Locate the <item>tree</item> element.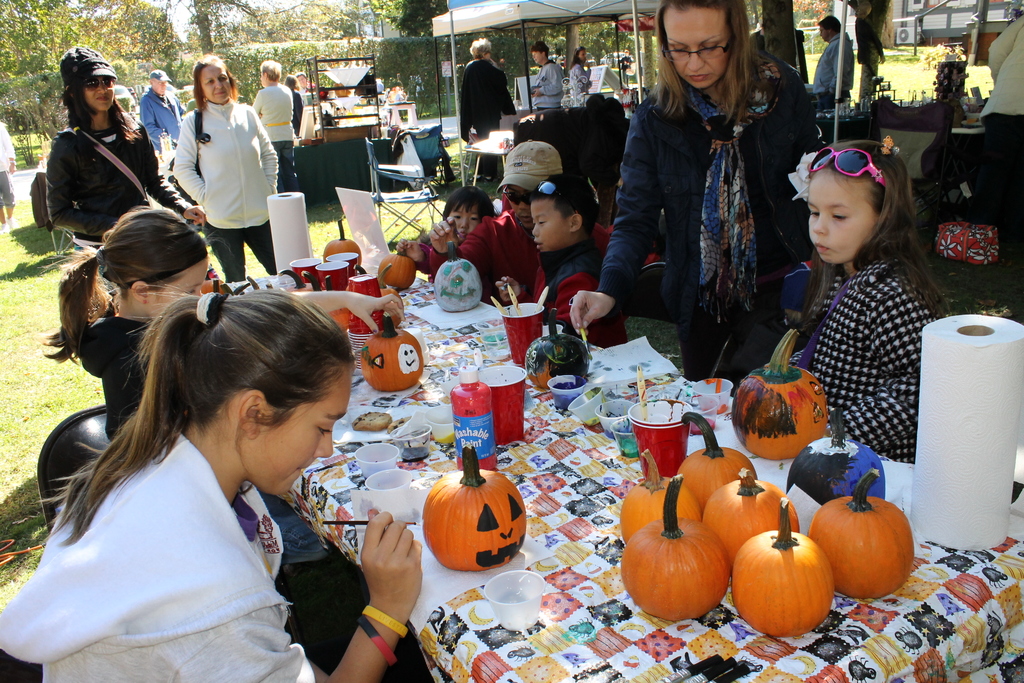
Element bbox: 787 0 830 51.
